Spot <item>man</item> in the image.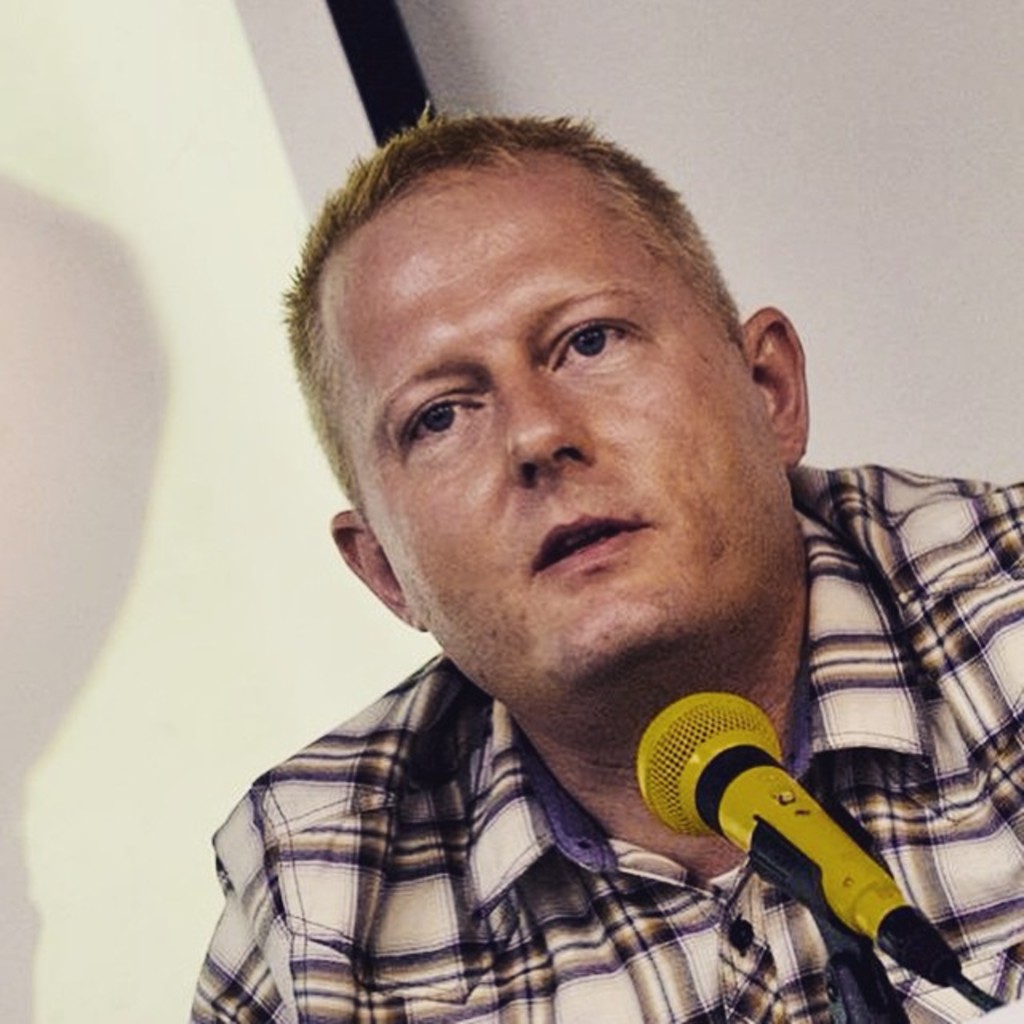
<item>man</item> found at 184:93:1022:1022.
